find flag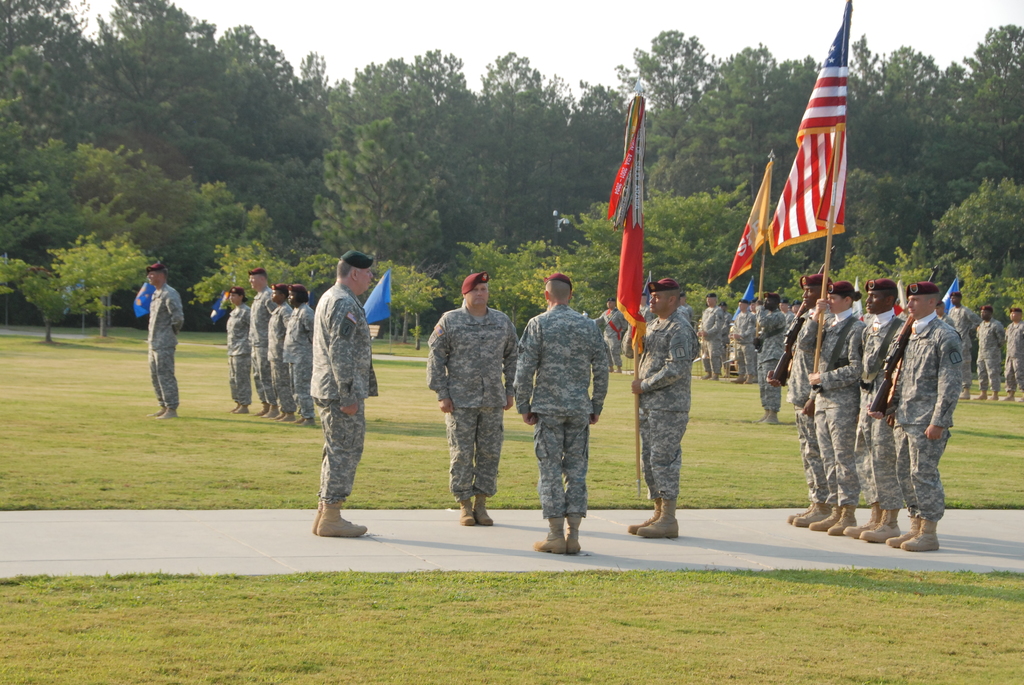
[x1=942, y1=274, x2=961, y2=322]
